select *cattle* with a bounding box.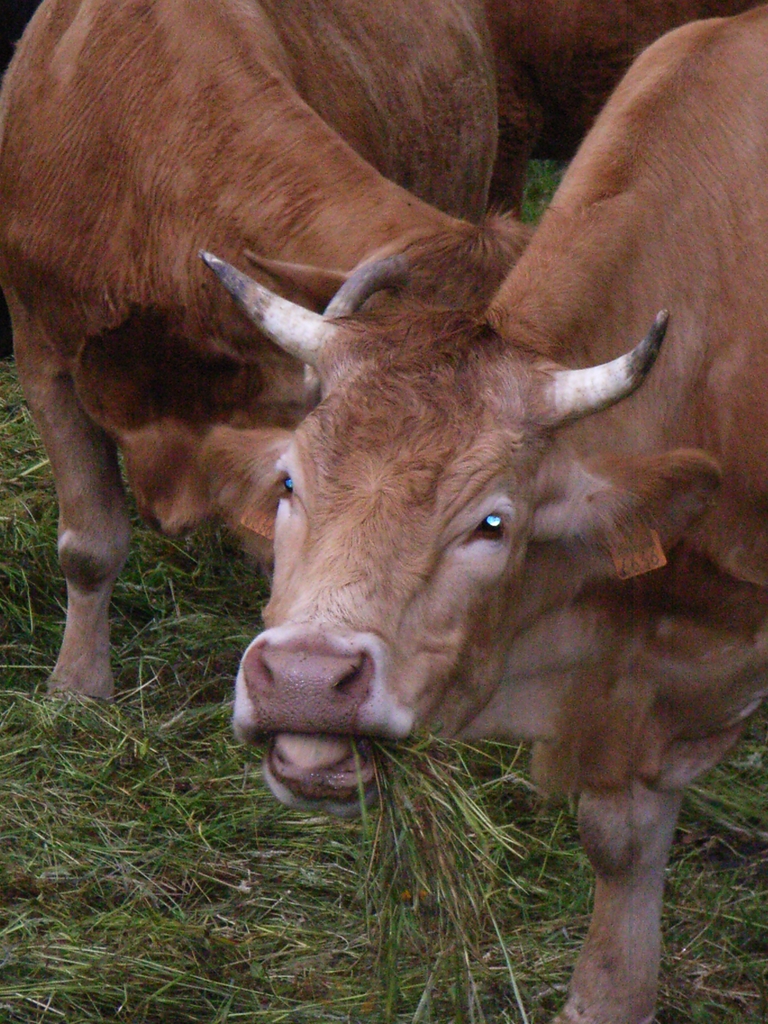
[left=0, top=0, right=499, bottom=724].
